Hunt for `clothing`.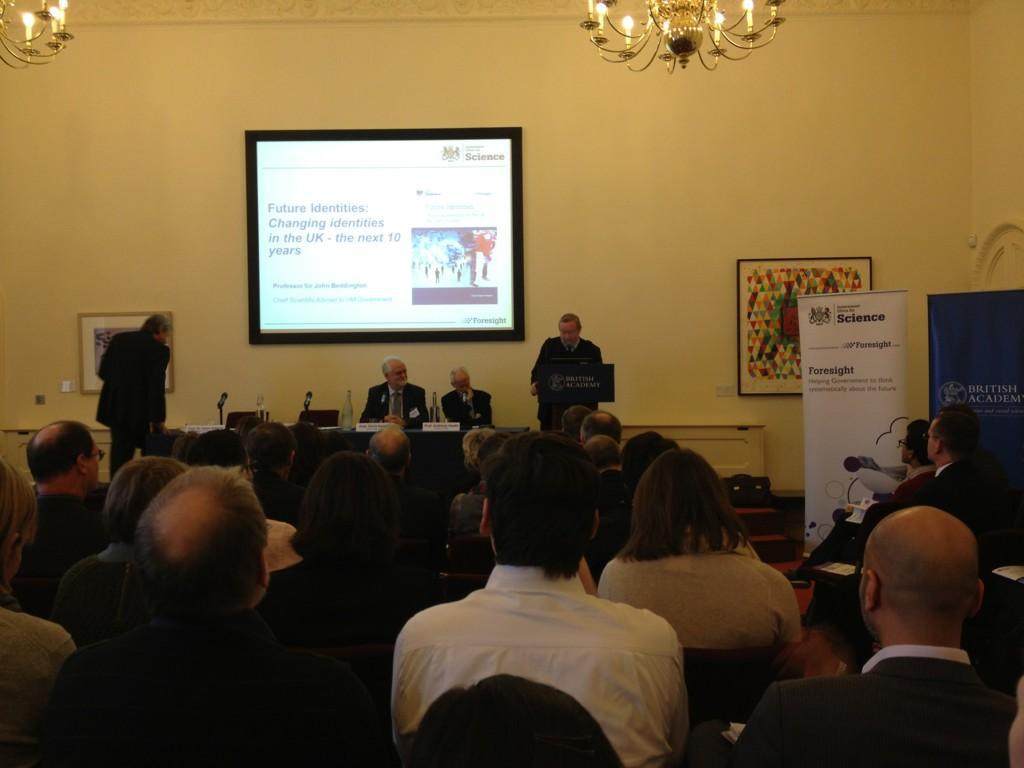
Hunted down at crop(434, 391, 494, 430).
